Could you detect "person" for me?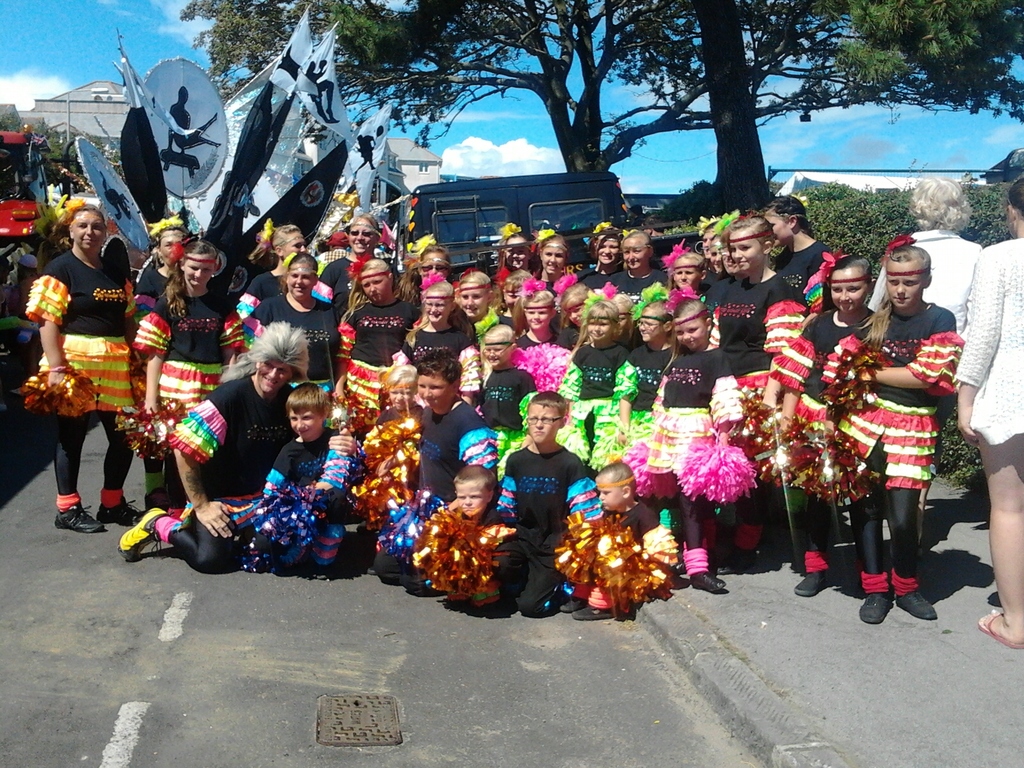
Detection result: Rect(494, 390, 603, 618).
